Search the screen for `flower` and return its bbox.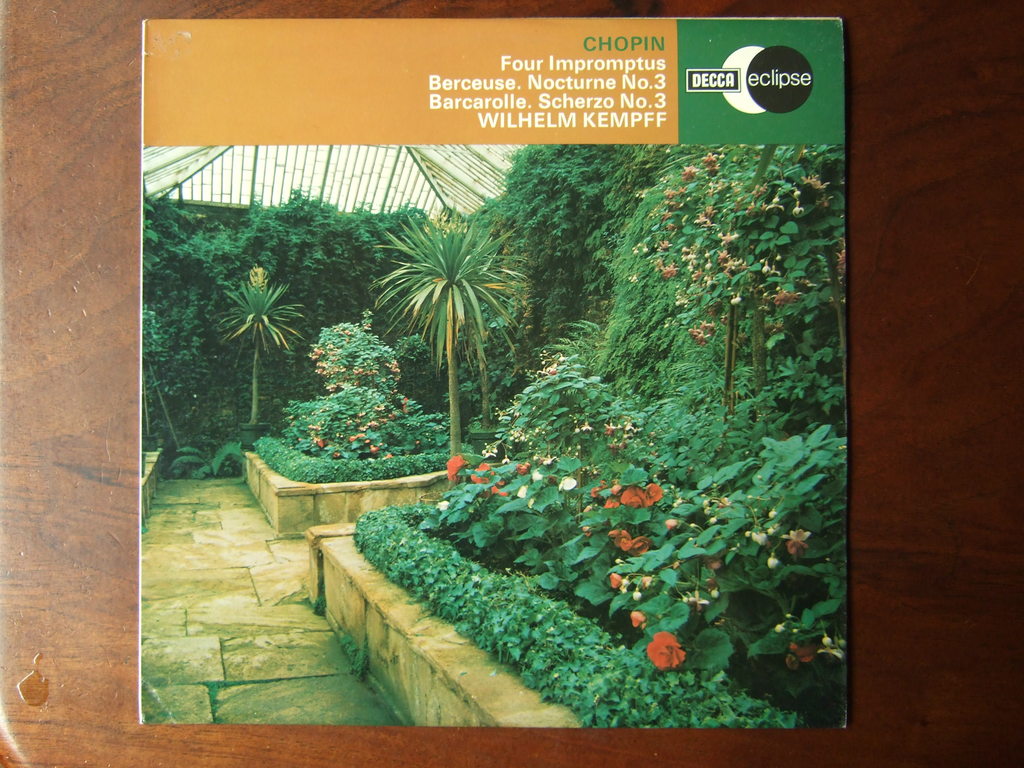
Found: x1=534 y1=470 x2=542 y2=483.
